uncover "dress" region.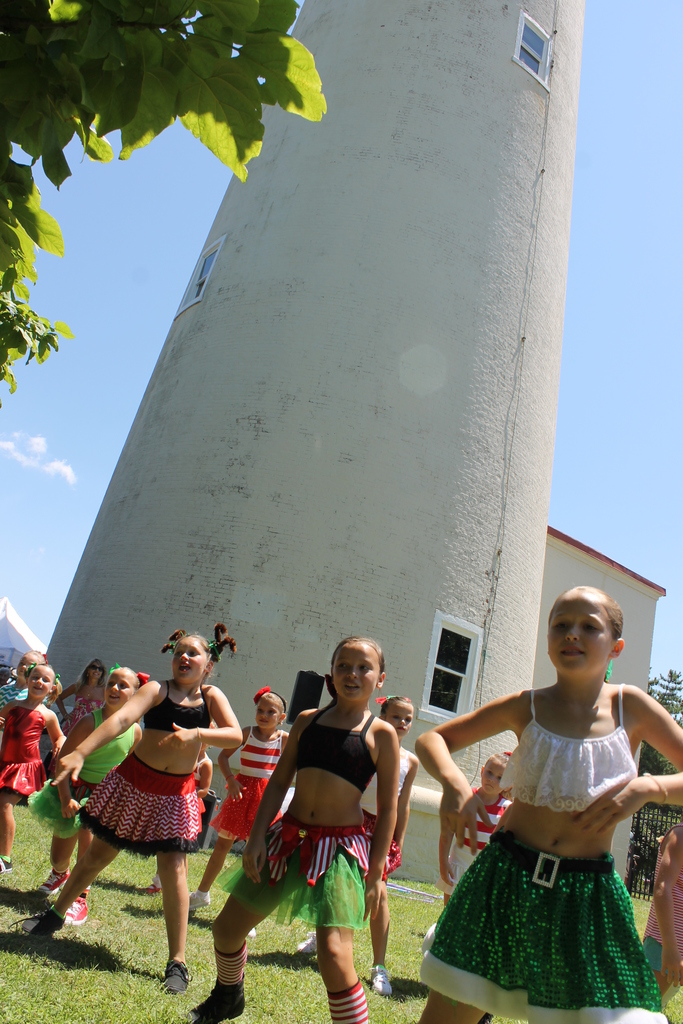
Uncovered: pyautogui.locateOnScreen(434, 786, 507, 895).
